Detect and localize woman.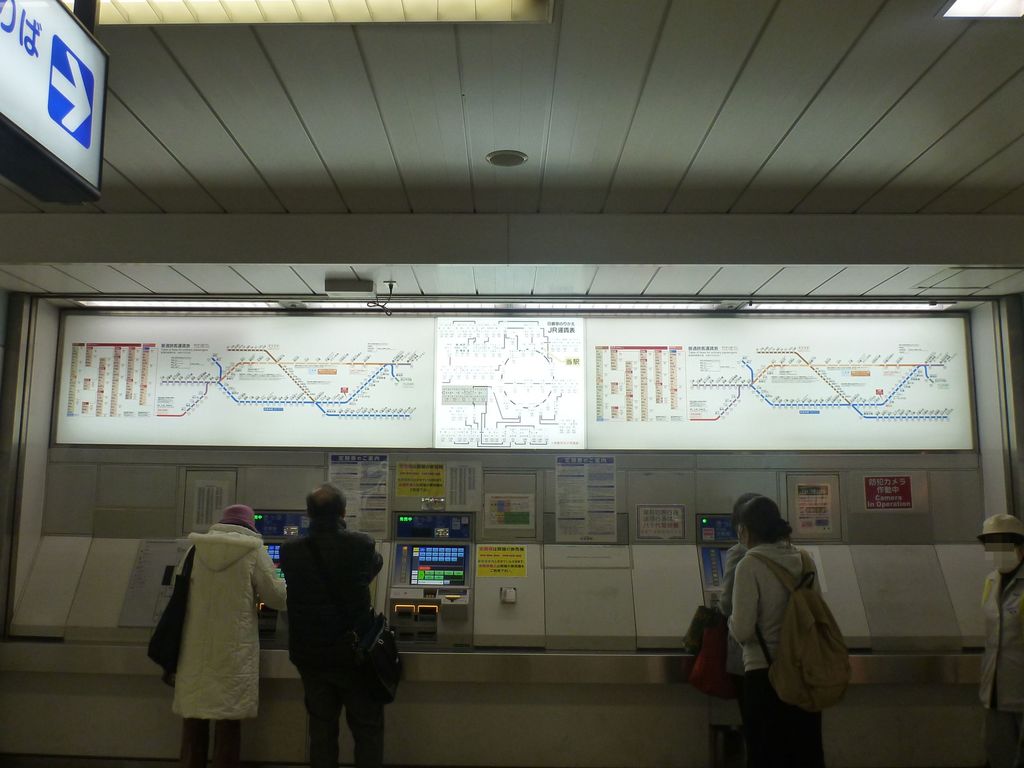
Localized at pyautogui.locateOnScreen(161, 493, 271, 745).
